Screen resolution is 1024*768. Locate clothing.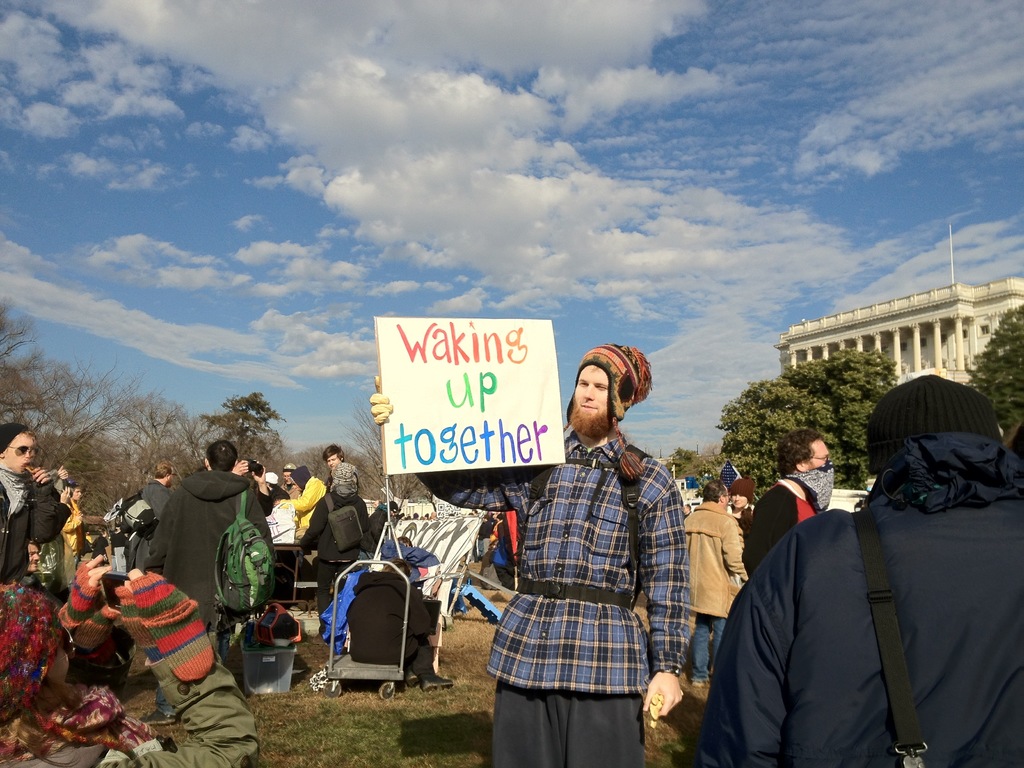
left=712, top=433, right=1023, bottom=767.
